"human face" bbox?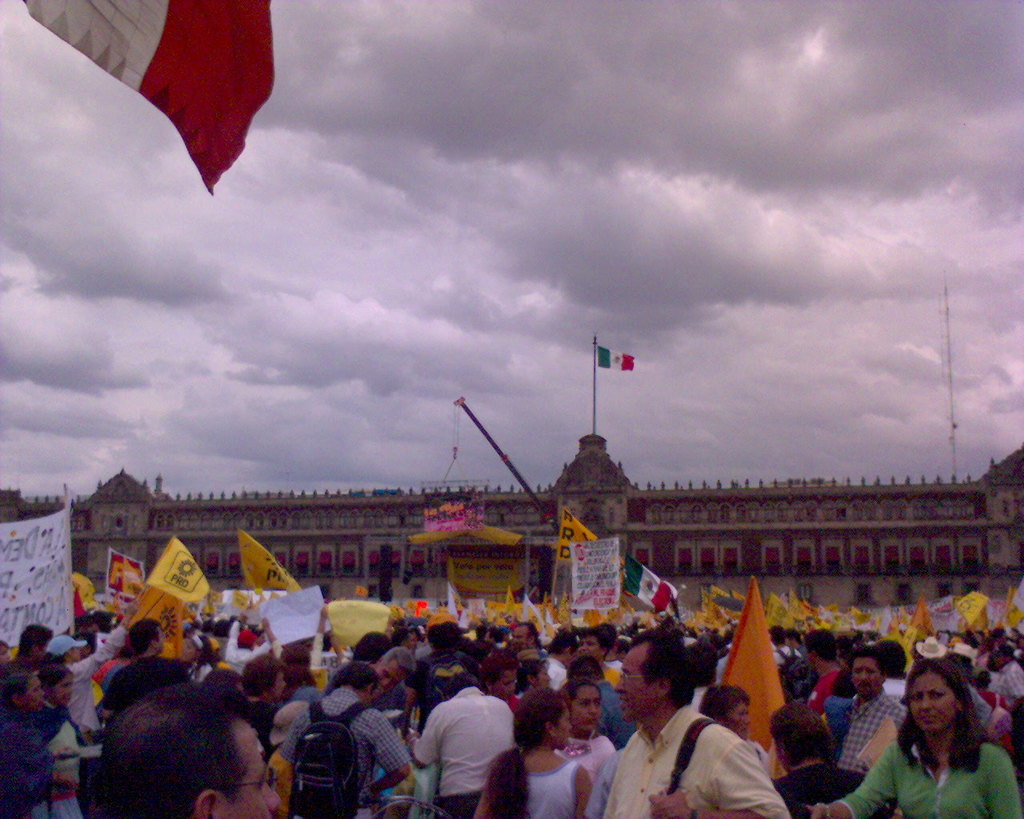
554:708:573:752
